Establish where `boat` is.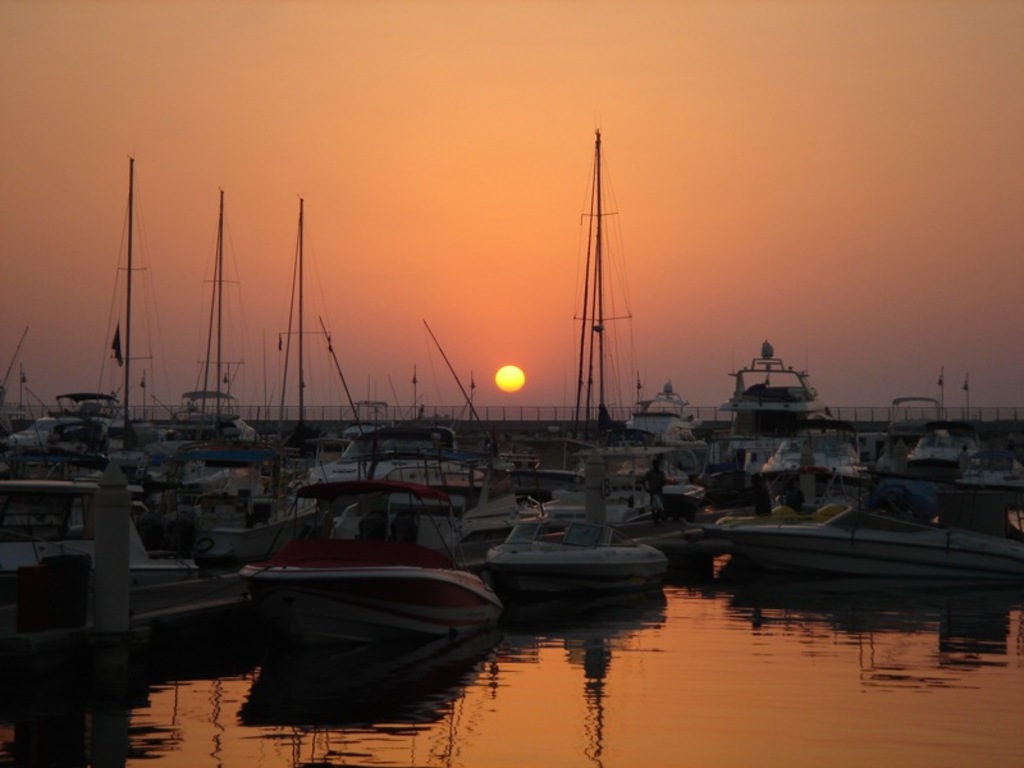
Established at <box>472,508,678,607</box>.
